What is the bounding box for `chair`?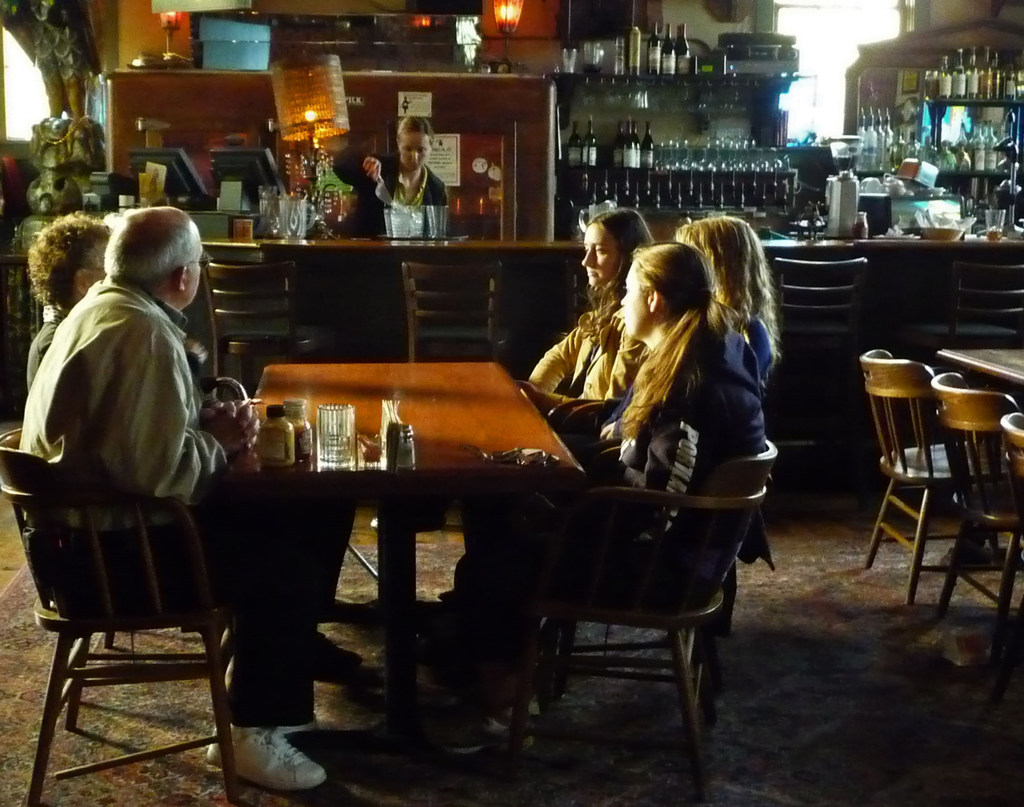
x1=991 y1=410 x2=1023 y2=709.
